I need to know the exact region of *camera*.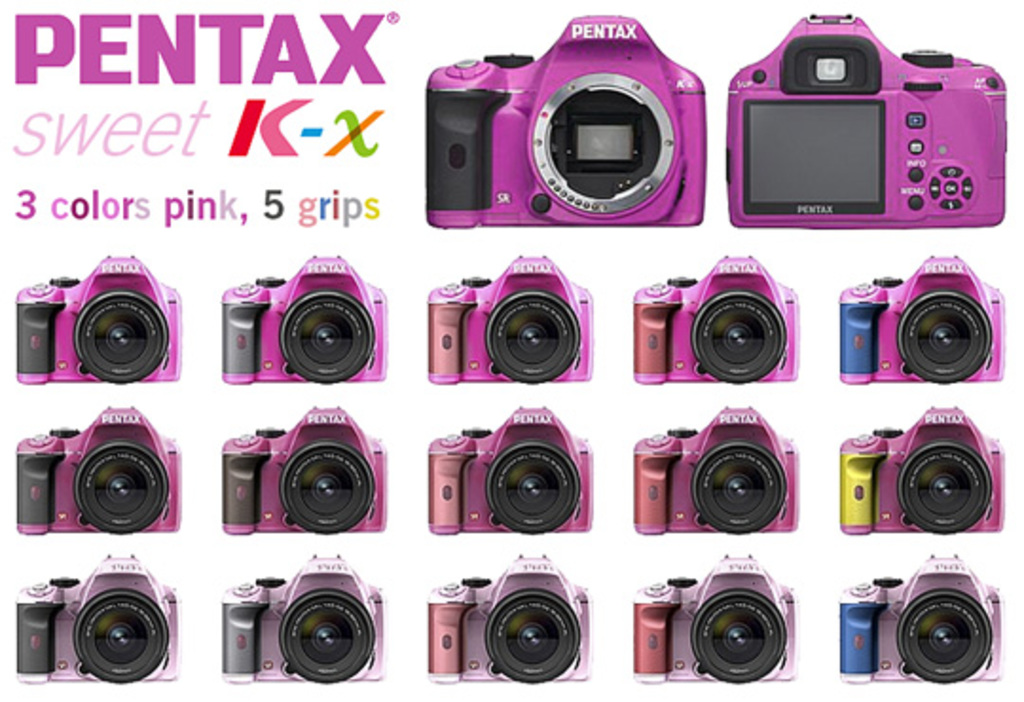
Region: 423 406 595 529.
